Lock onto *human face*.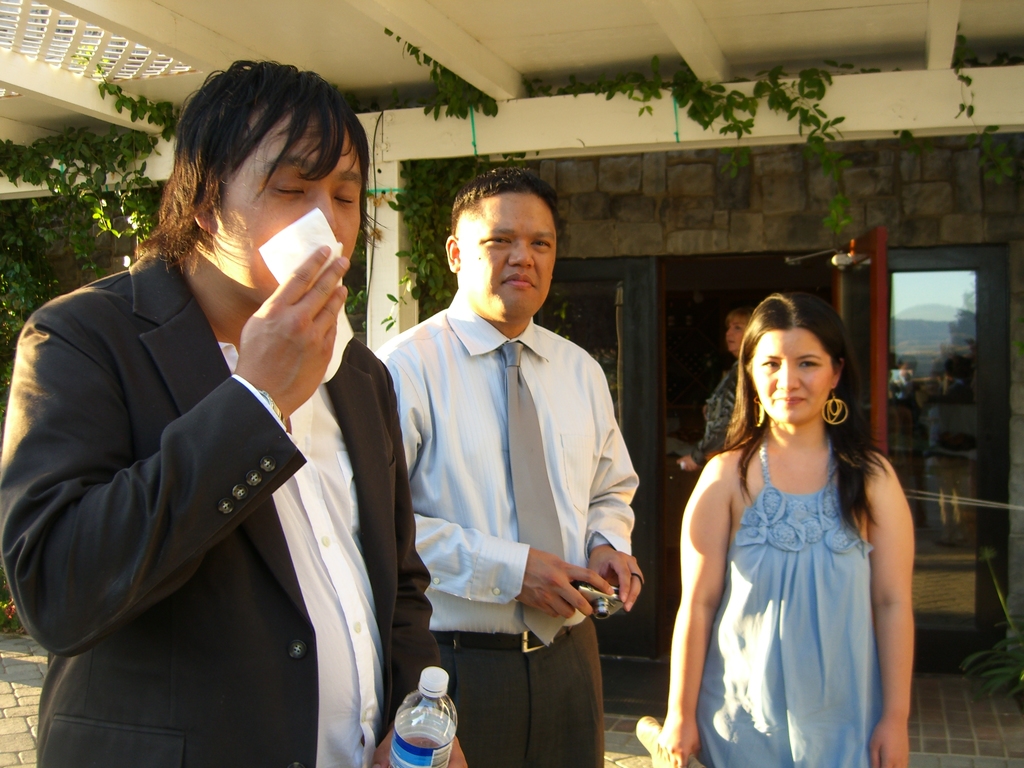
Locked: select_region(464, 193, 558, 329).
